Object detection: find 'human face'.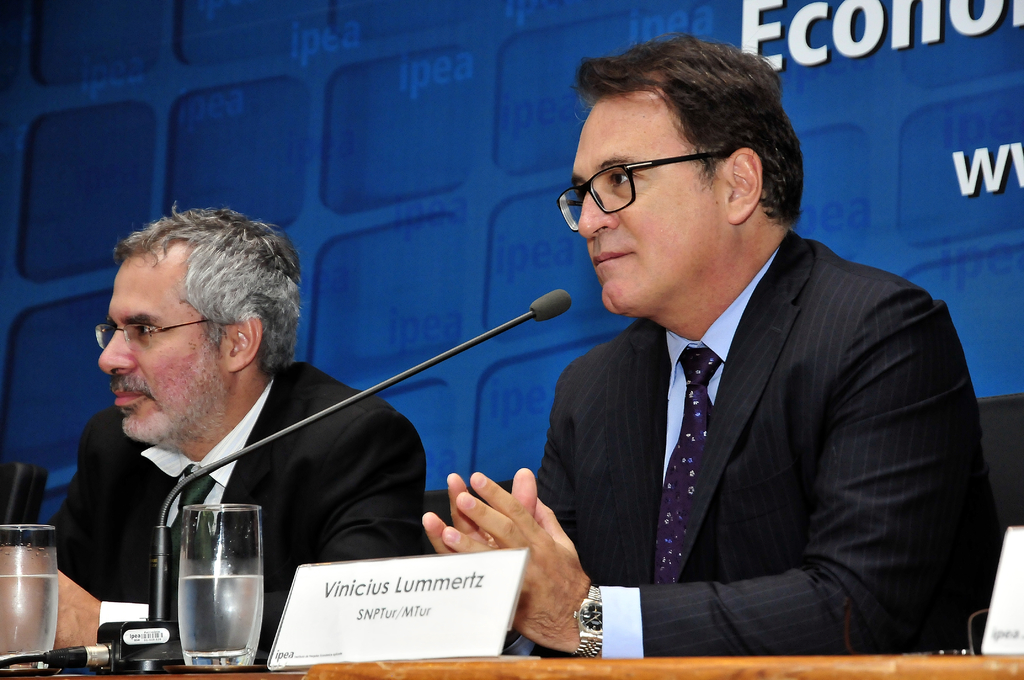
[575, 106, 724, 316].
